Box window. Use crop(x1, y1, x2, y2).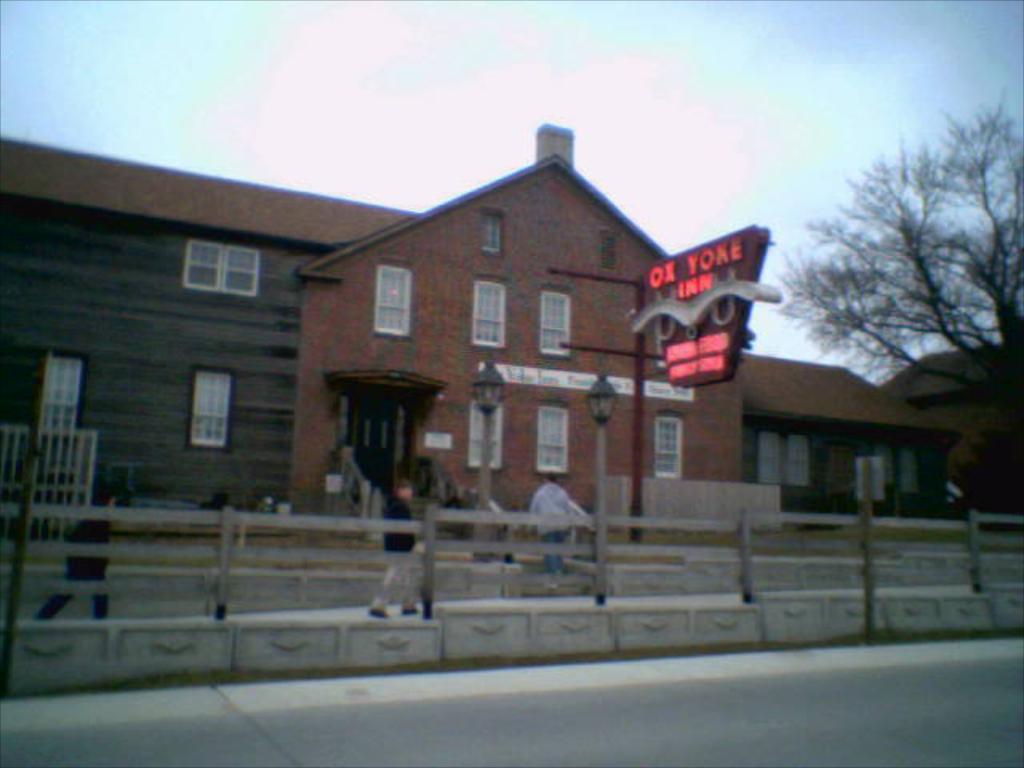
crop(538, 408, 568, 470).
